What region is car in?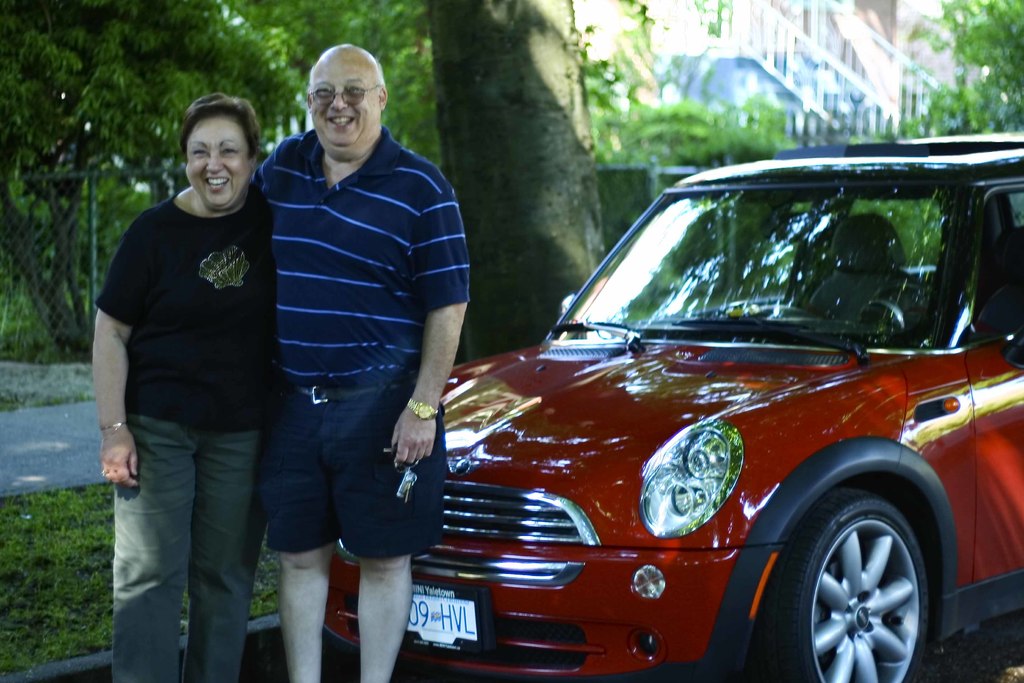
rect(352, 147, 1019, 682).
